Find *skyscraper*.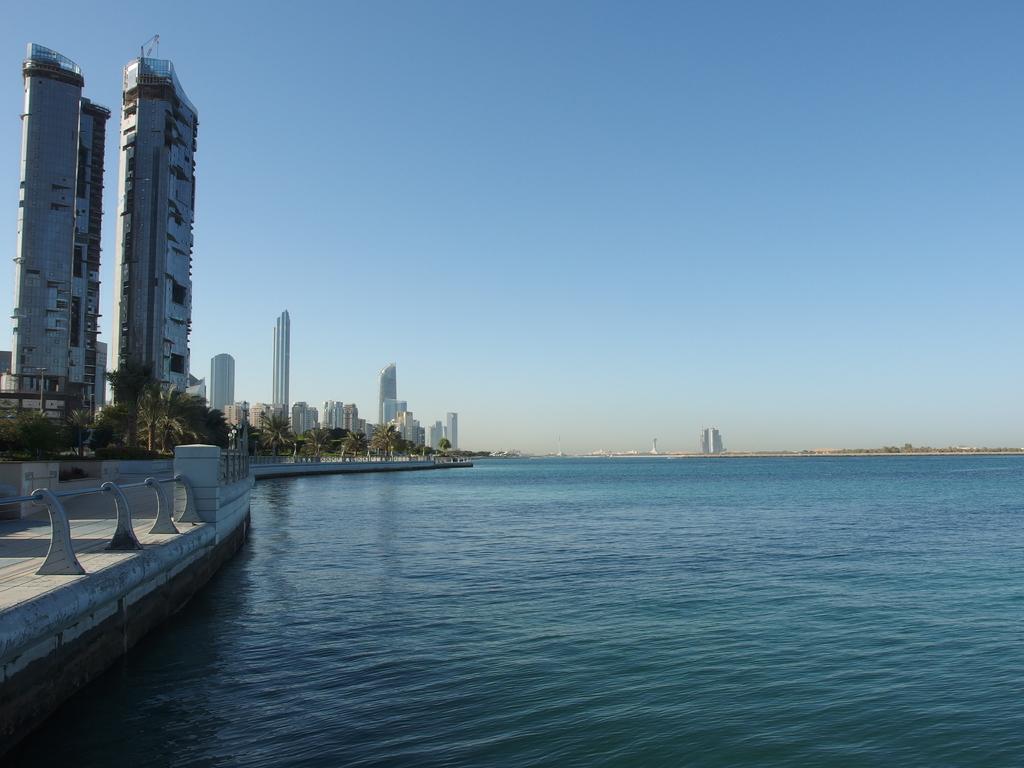
0/43/115/428.
